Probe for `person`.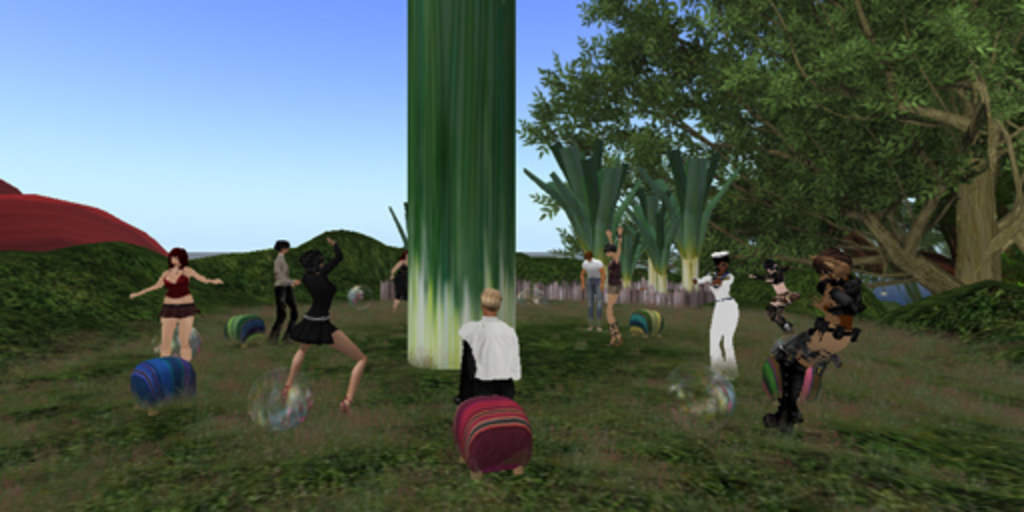
Probe result: (x1=122, y1=242, x2=230, y2=374).
